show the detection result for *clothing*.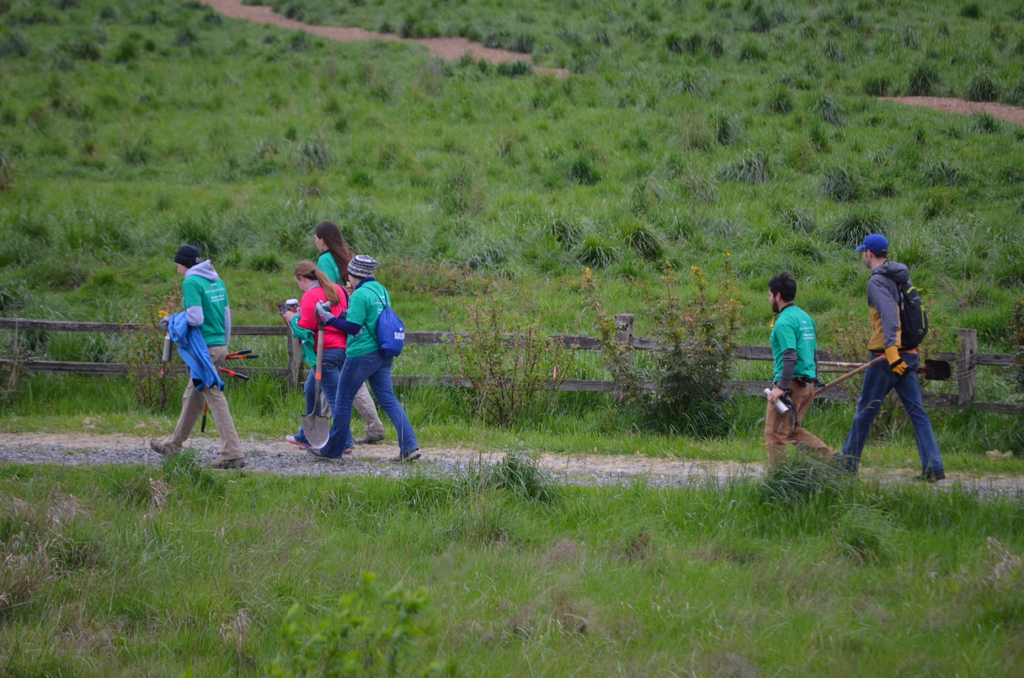
left=163, top=251, right=251, bottom=464.
